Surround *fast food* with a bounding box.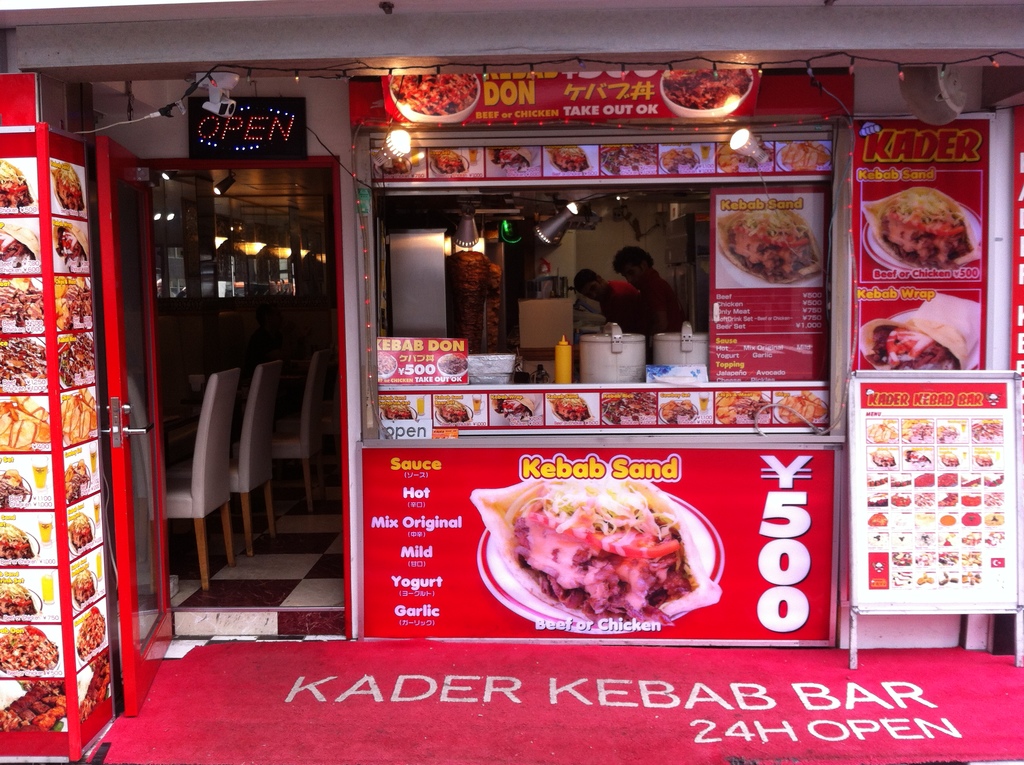
493/393/542/423.
